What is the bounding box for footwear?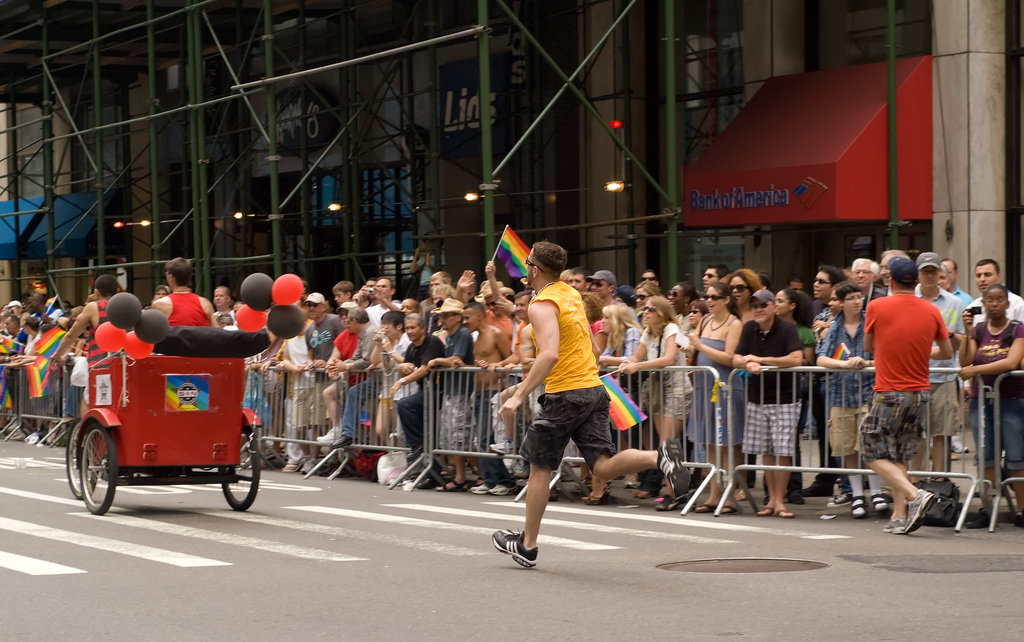
<region>655, 496, 678, 514</region>.
